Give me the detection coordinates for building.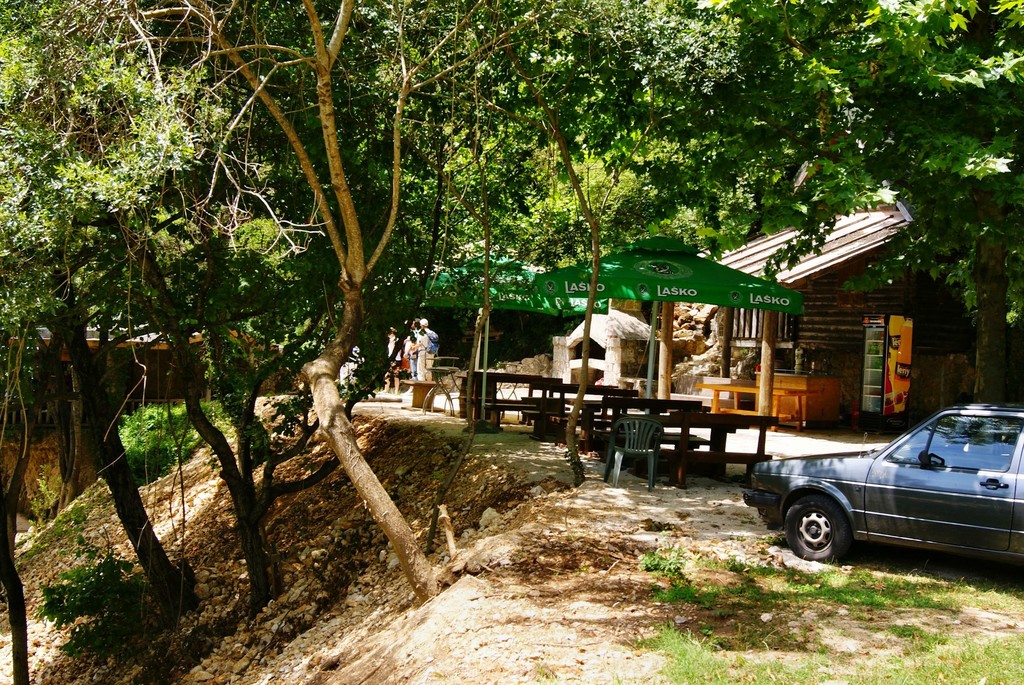
<box>698,156,1023,425</box>.
